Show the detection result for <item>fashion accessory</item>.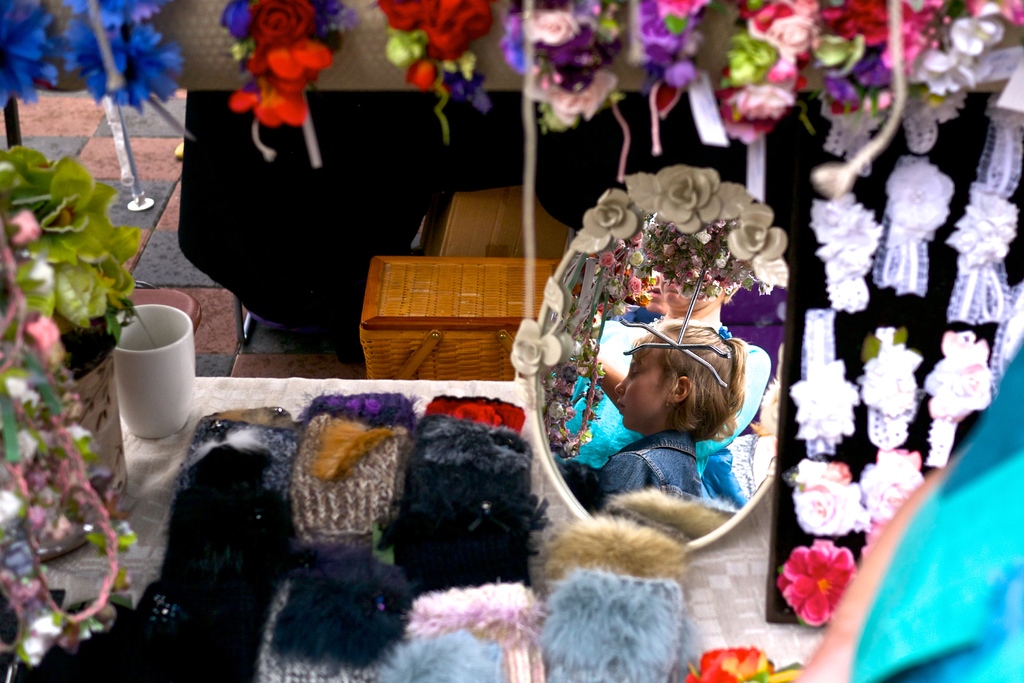
(927,331,995,473).
